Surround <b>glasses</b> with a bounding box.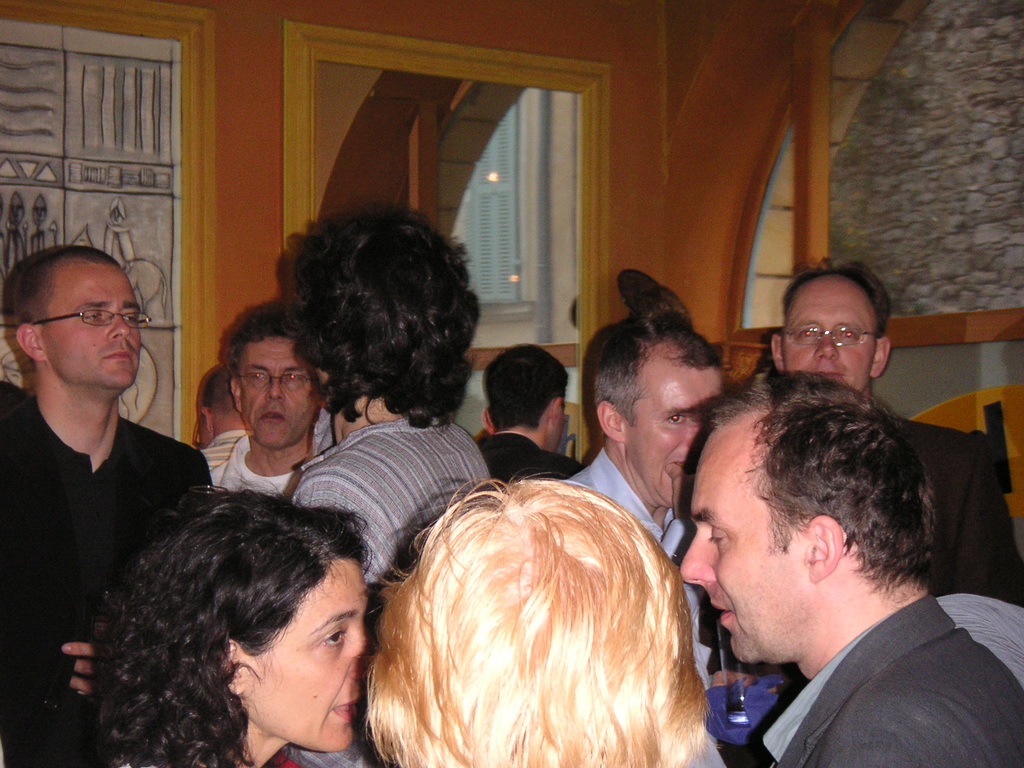
pyautogui.locateOnScreen(236, 373, 319, 390).
